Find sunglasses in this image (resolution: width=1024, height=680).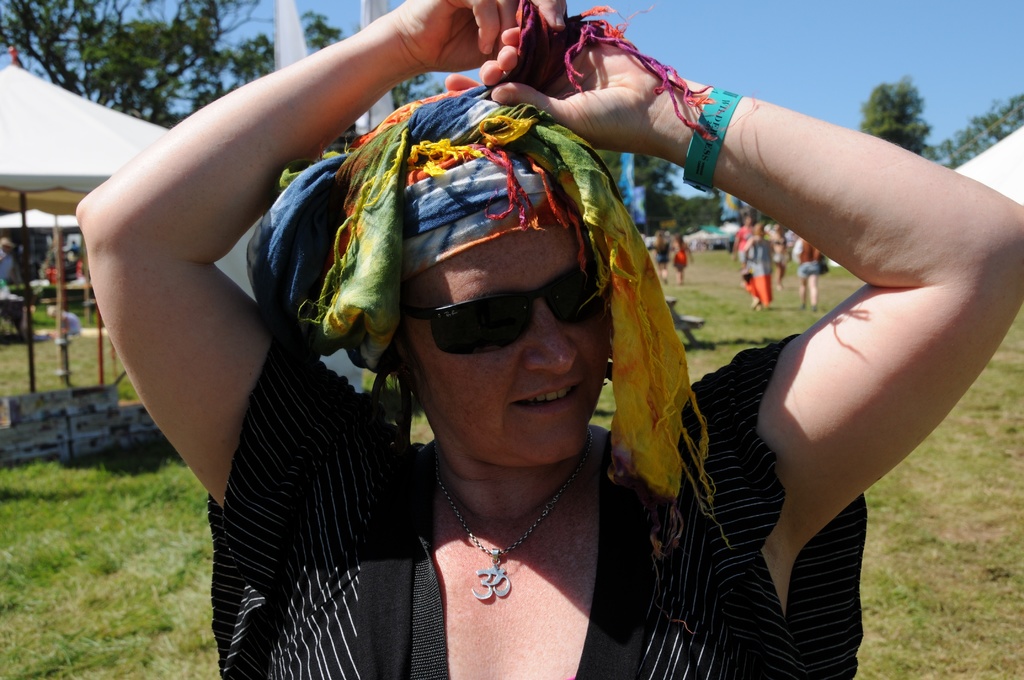
rect(401, 259, 606, 355).
